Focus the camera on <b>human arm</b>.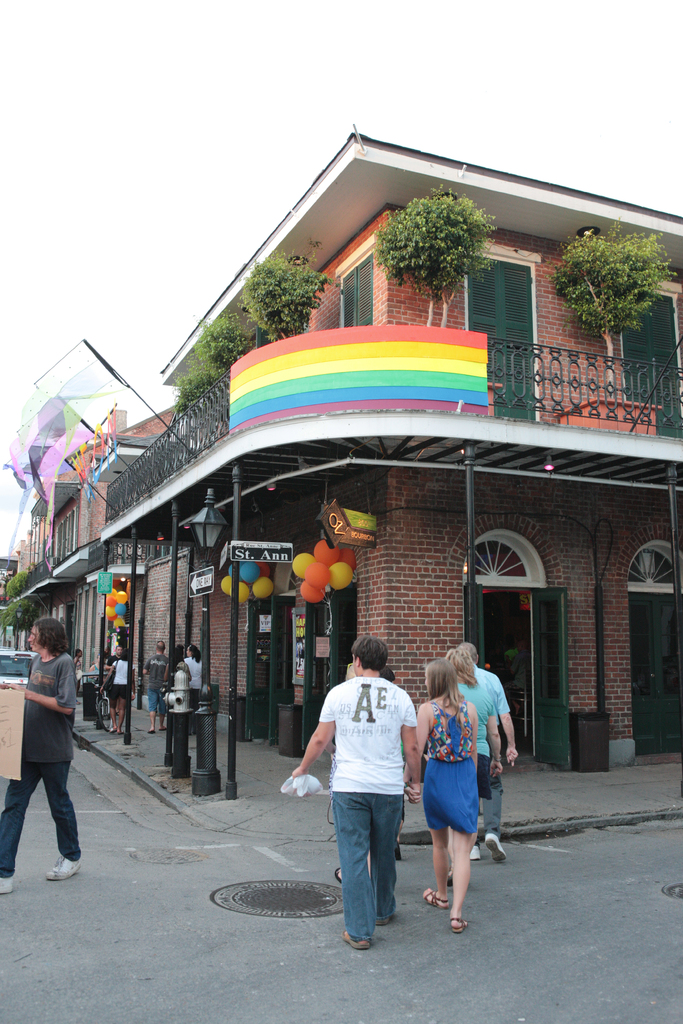
Focus region: x1=497 y1=685 x2=516 y2=769.
